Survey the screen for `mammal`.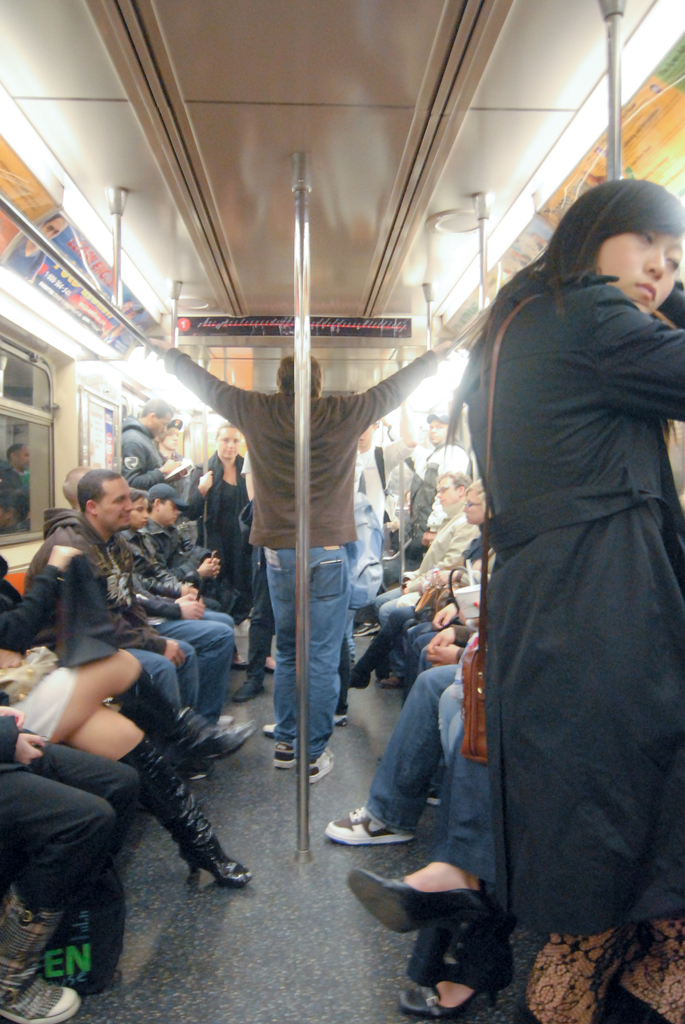
Survey found: rect(143, 476, 224, 624).
